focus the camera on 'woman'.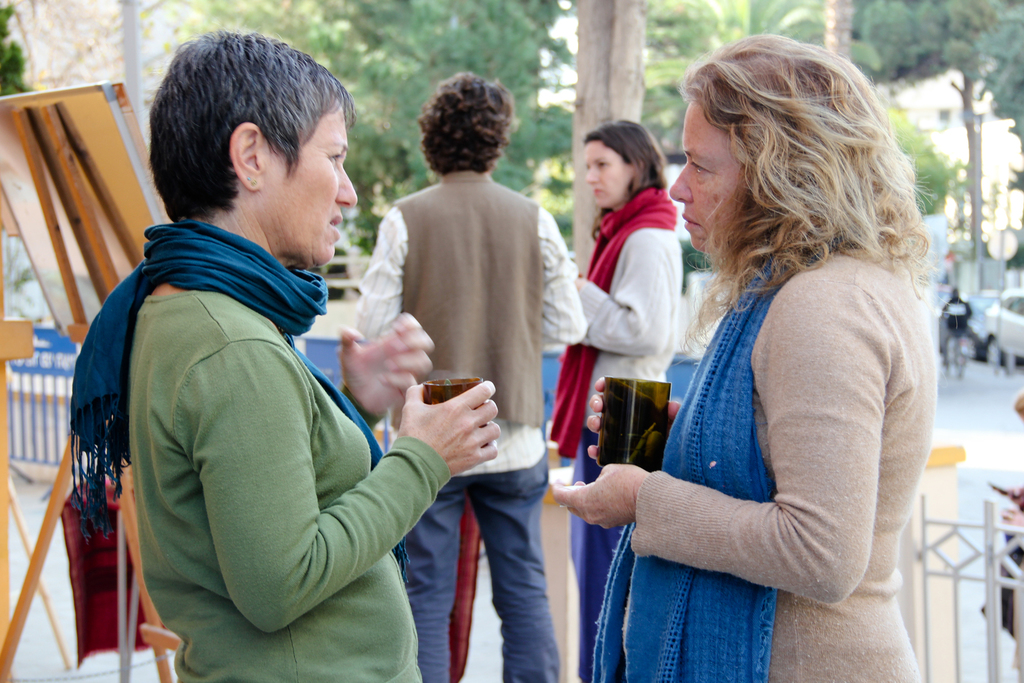
Focus region: bbox=(554, 28, 941, 682).
